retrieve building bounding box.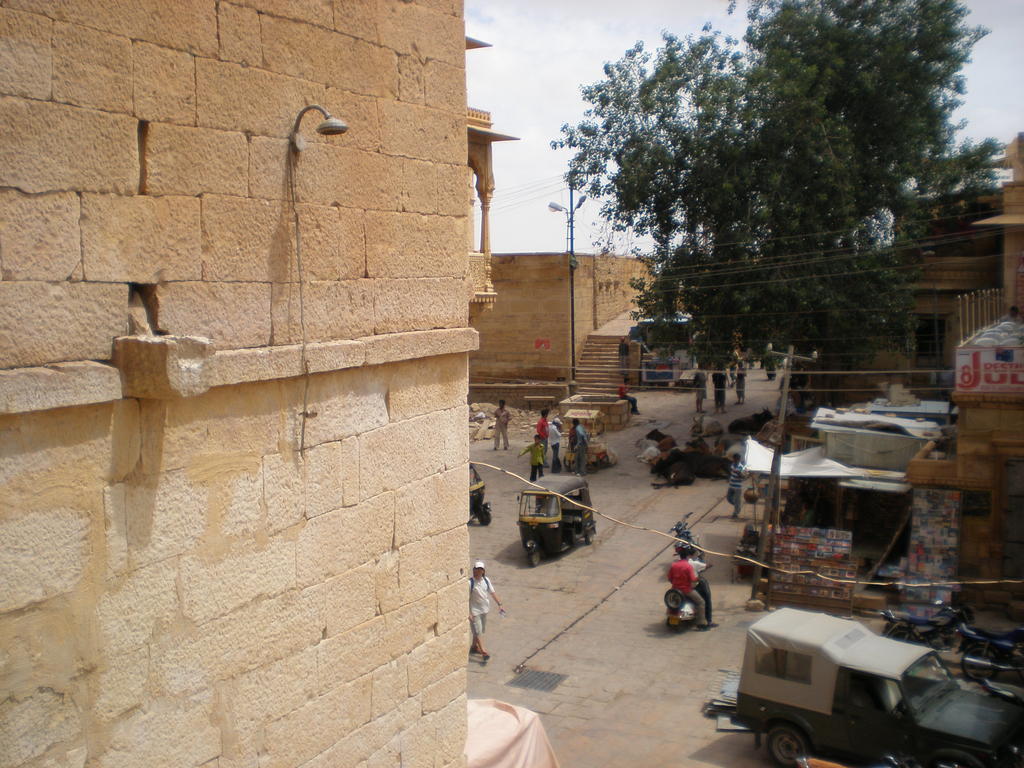
Bounding box: box(732, 319, 1023, 623).
